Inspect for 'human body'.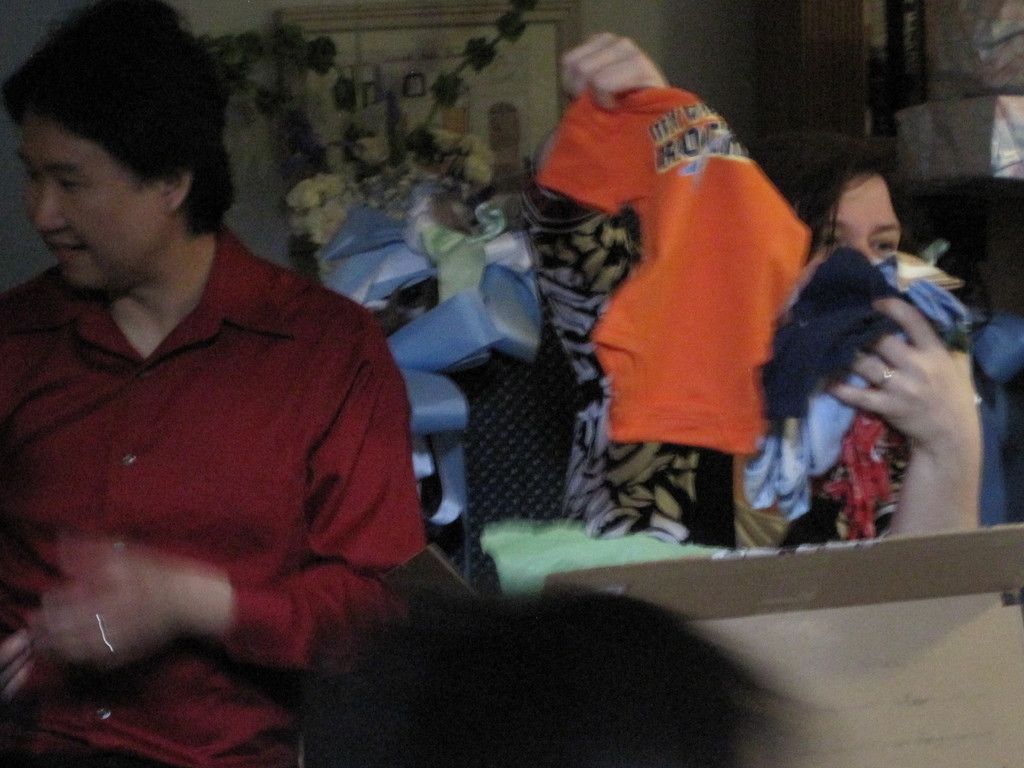
Inspection: bbox=[1, 89, 431, 739].
